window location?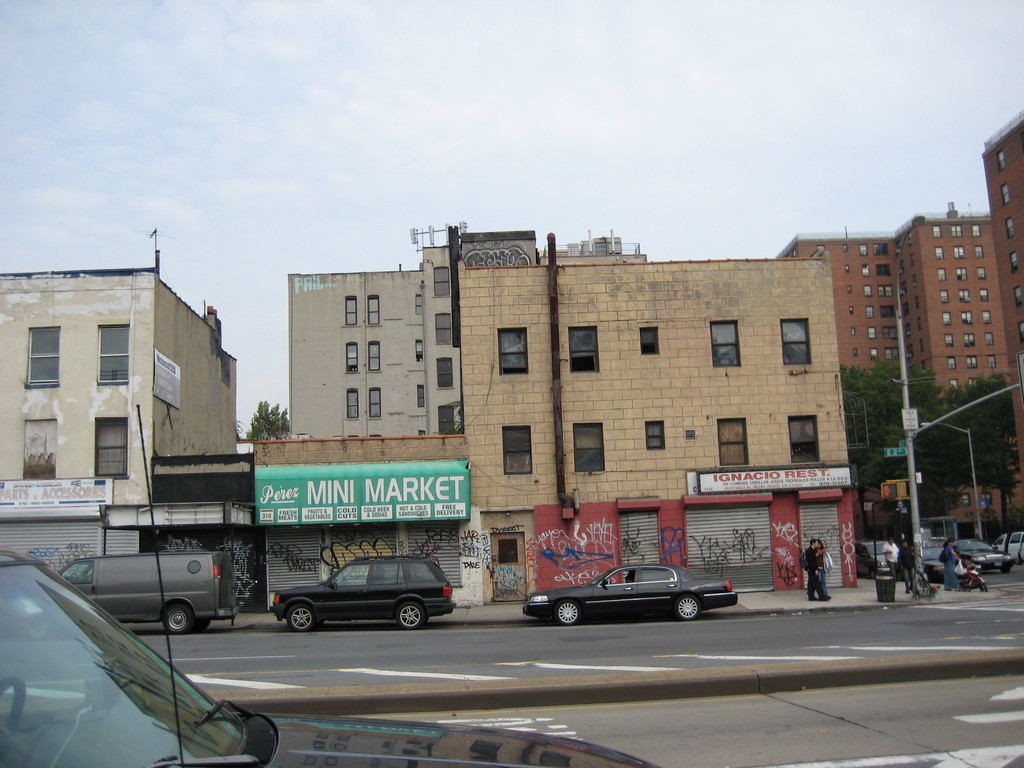
639:324:660:356
